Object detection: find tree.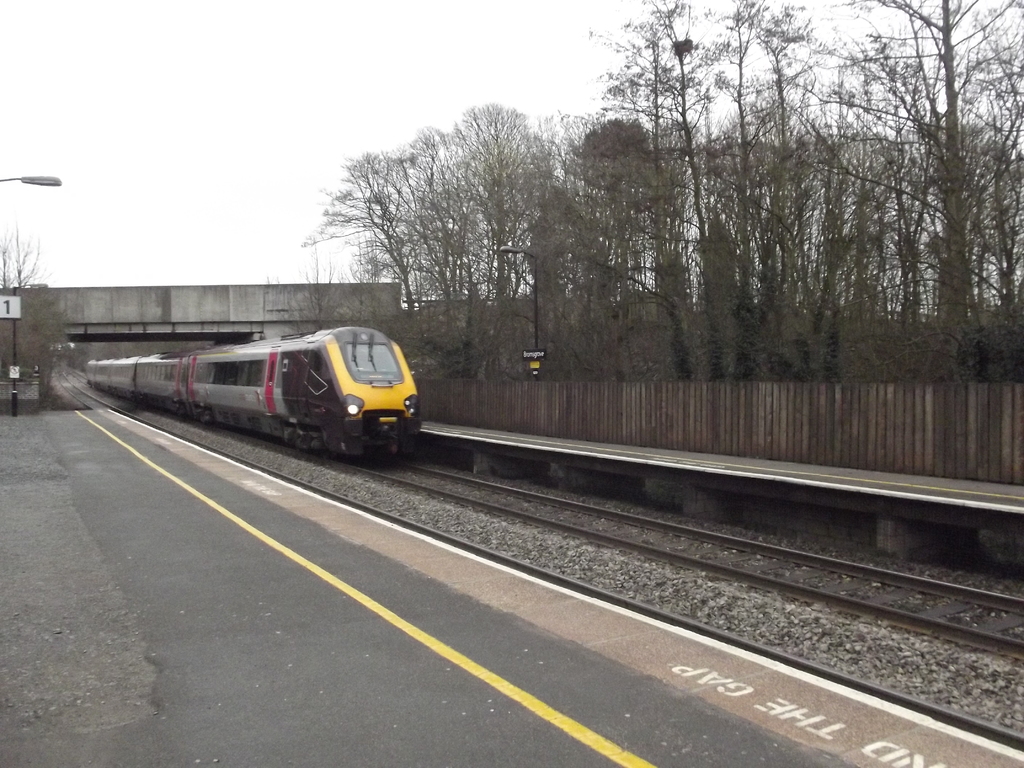
bbox=[794, 17, 1014, 397].
